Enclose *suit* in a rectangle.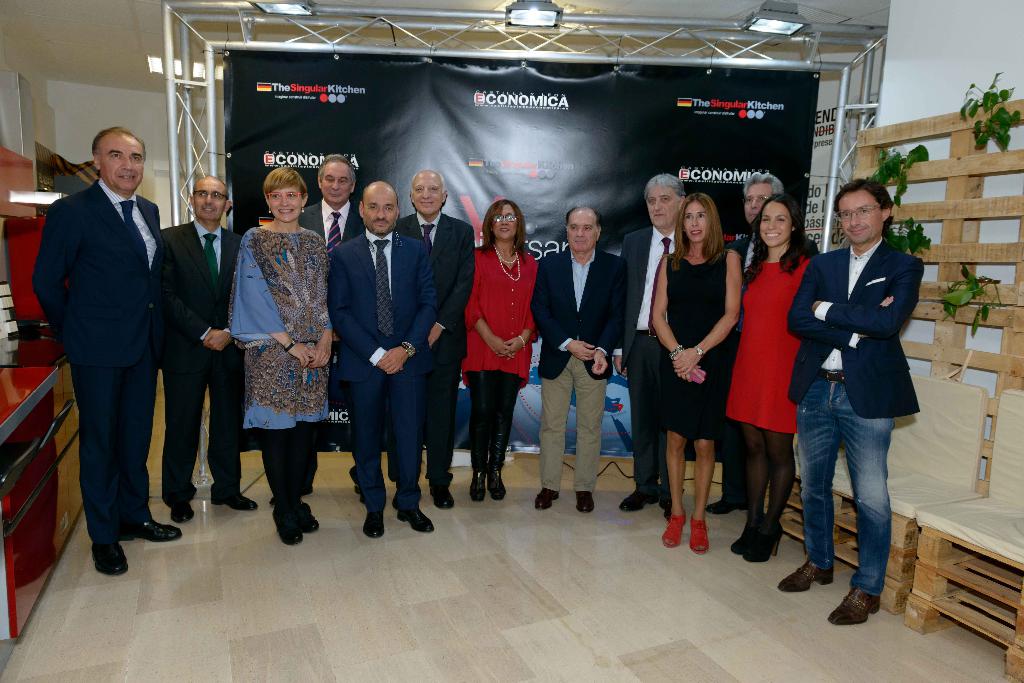
box=[396, 209, 474, 485].
